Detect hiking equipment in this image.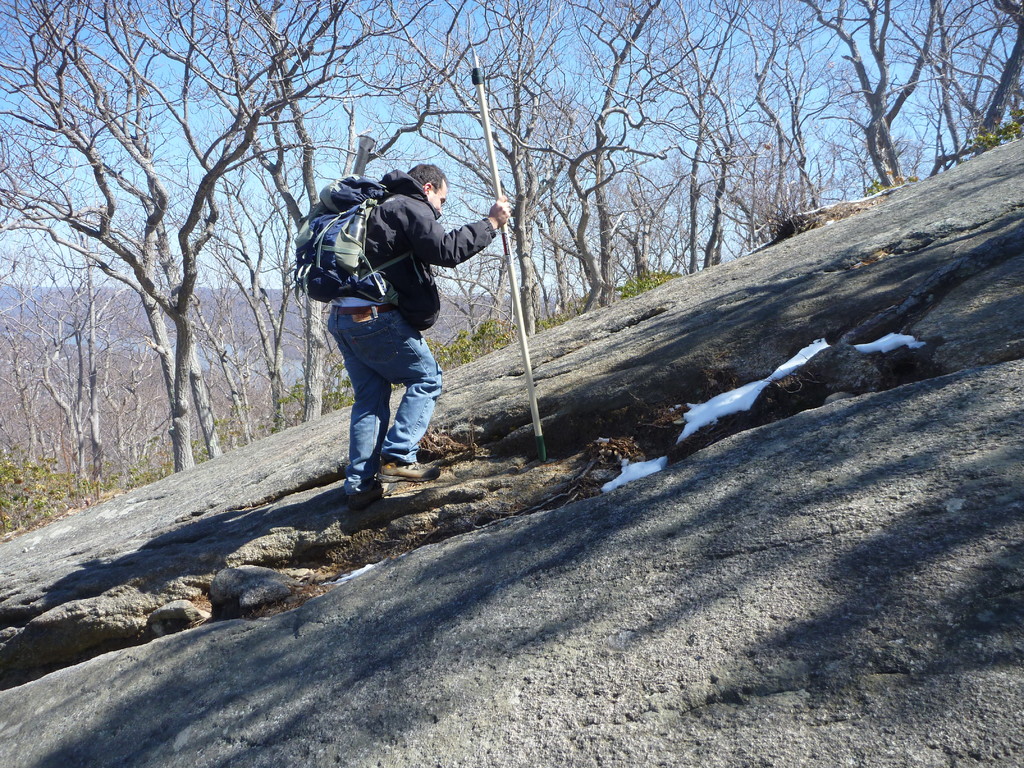
Detection: BBox(340, 477, 387, 513).
